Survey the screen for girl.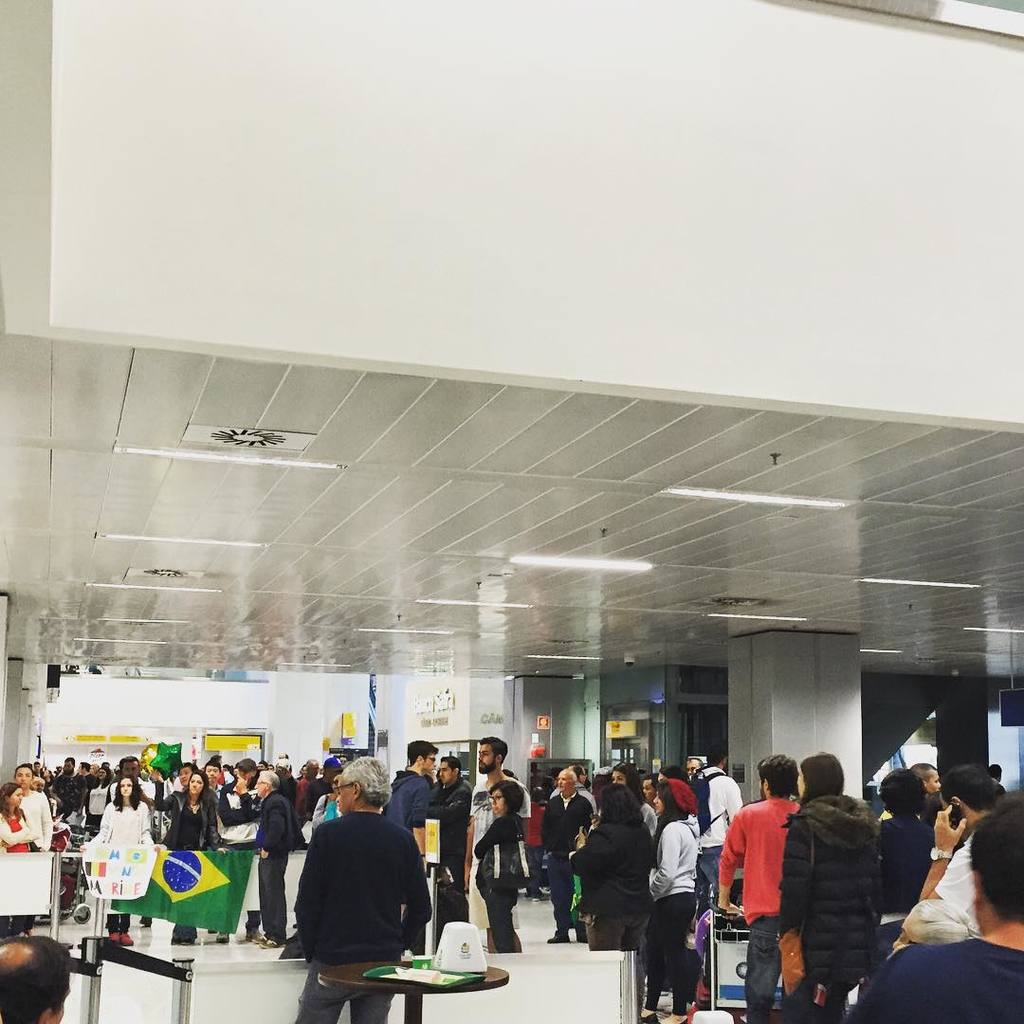
Survey found: detection(648, 774, 705, 1023).
